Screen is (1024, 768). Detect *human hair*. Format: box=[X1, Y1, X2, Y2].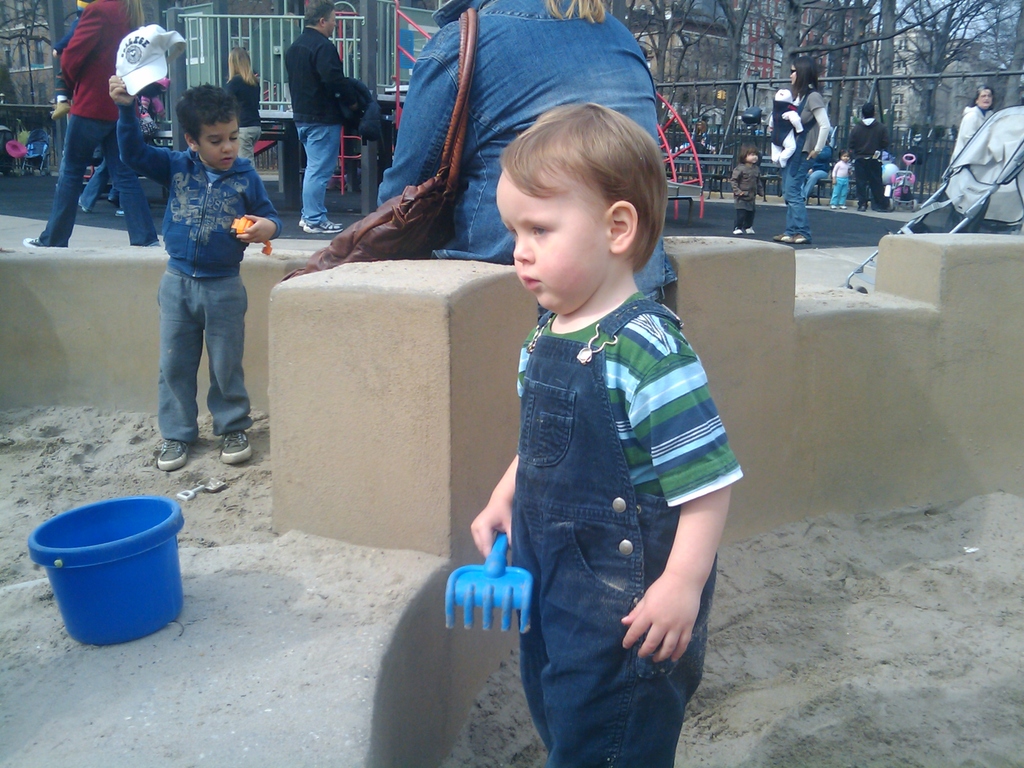
box=[837, 148, 854, 161].
